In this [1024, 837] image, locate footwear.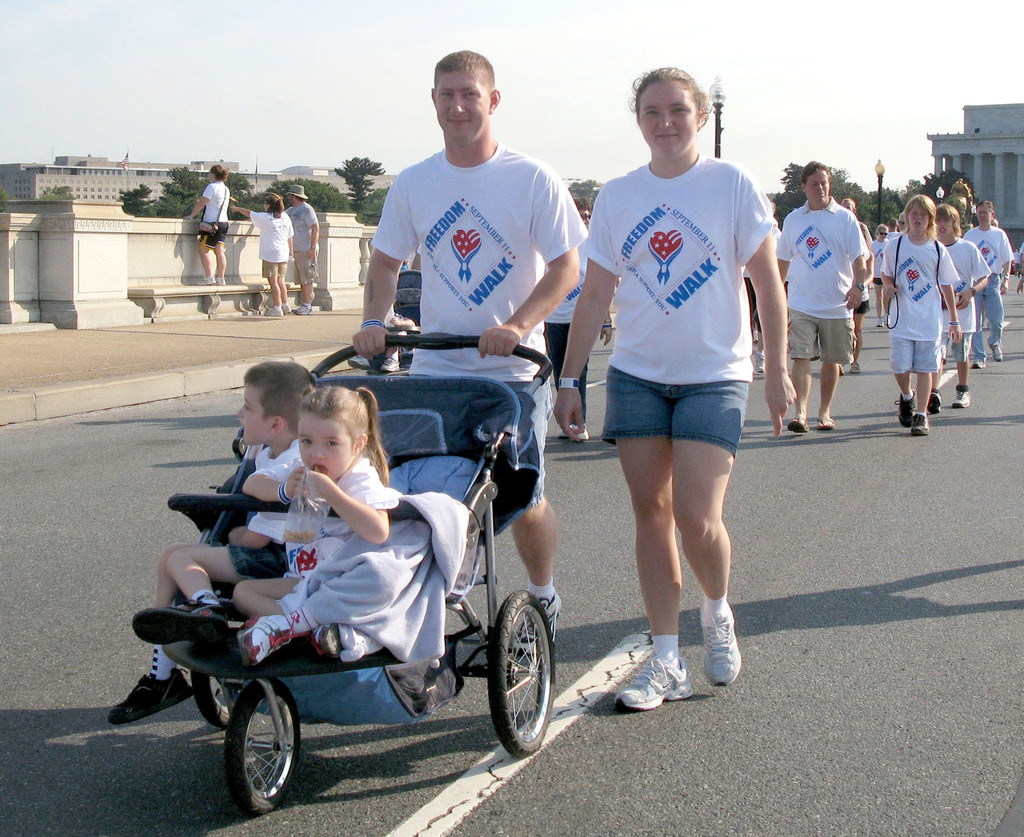
Bounding box: (973,356,986,369).
